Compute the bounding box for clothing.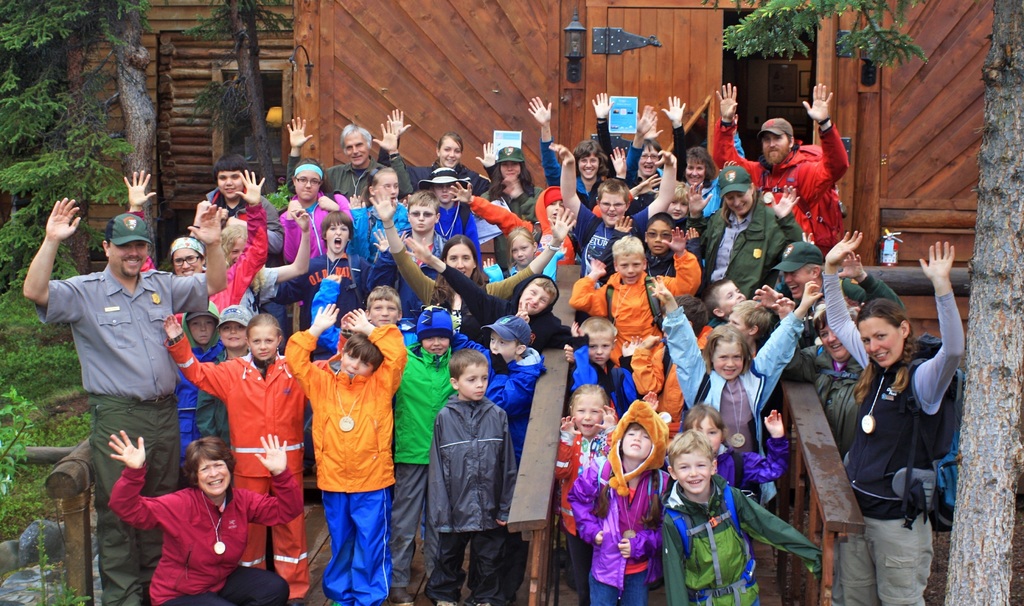
bbox=(556, 407, 635, 546).
